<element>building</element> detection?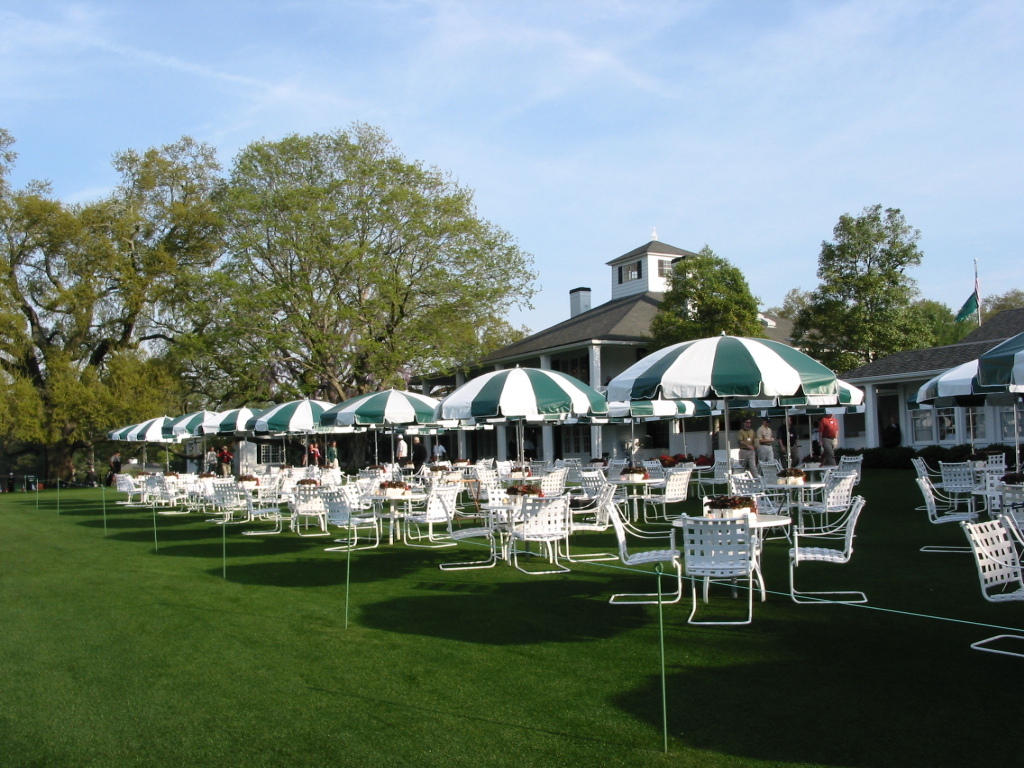
(830,305,1023,455)
